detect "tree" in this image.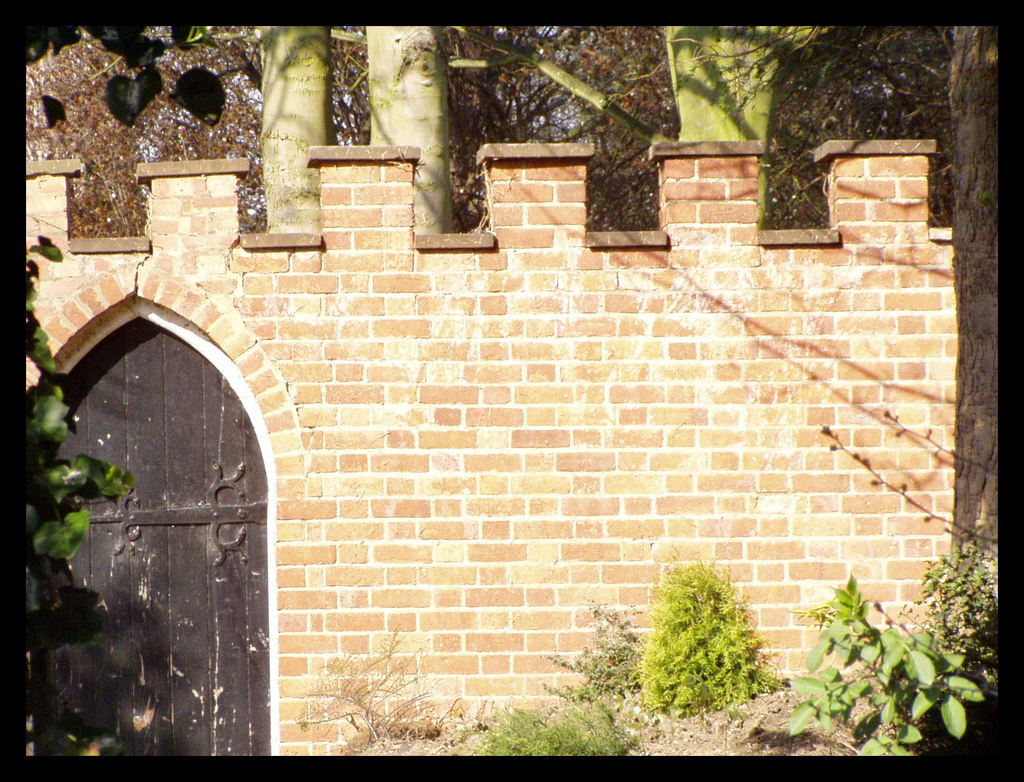
Detection: bbox=(940, 24, 999, 642).
